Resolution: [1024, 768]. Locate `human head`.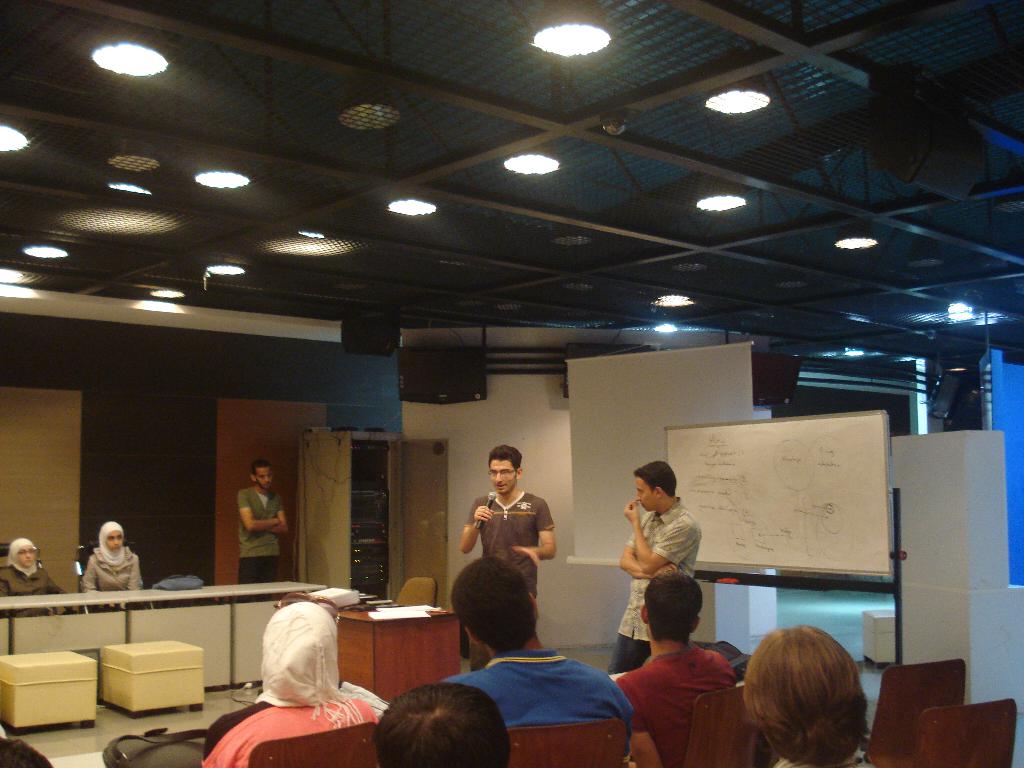
select_region(639, 570, 707, 644).
